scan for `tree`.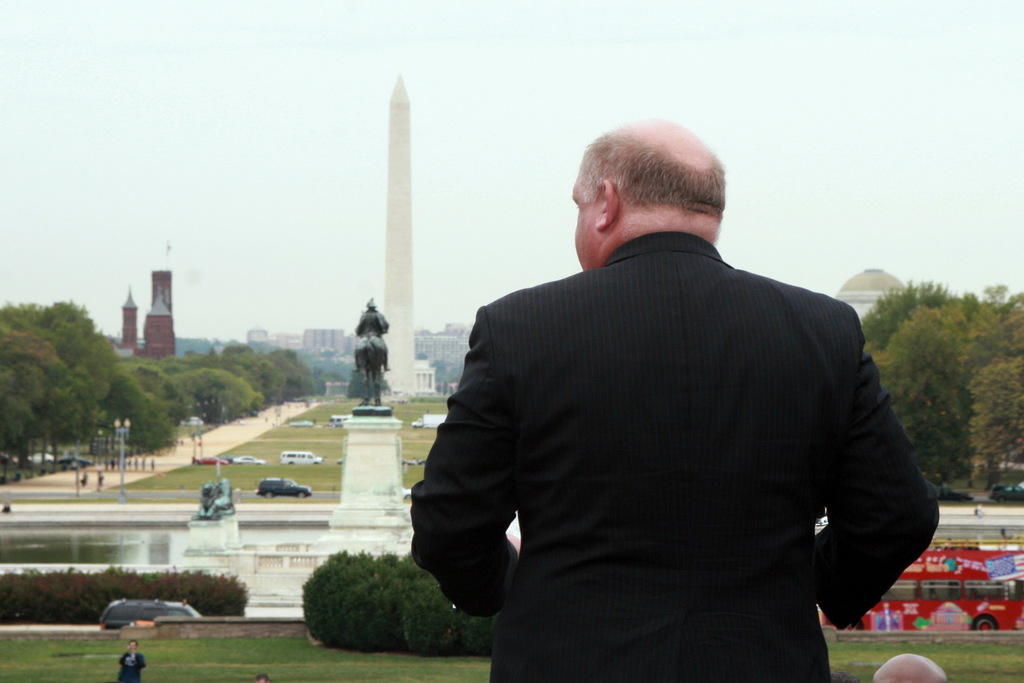
Scan result: 415 350 423 356.
